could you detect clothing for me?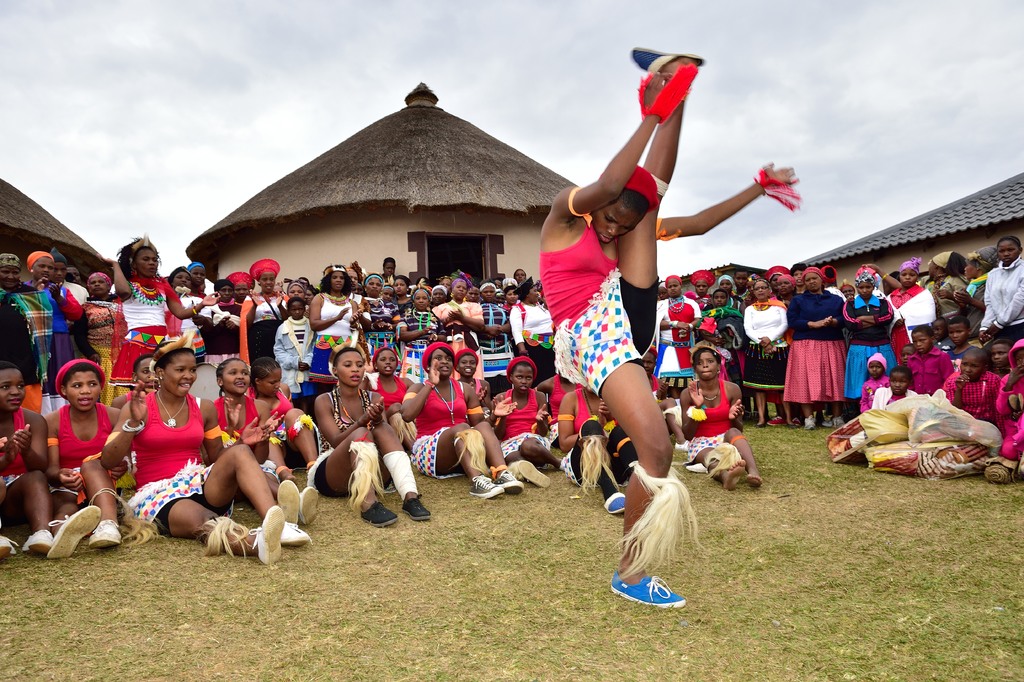
Detection result: {"x1": 417, "y1": 372, "x2": 459, "y2": 430}.
